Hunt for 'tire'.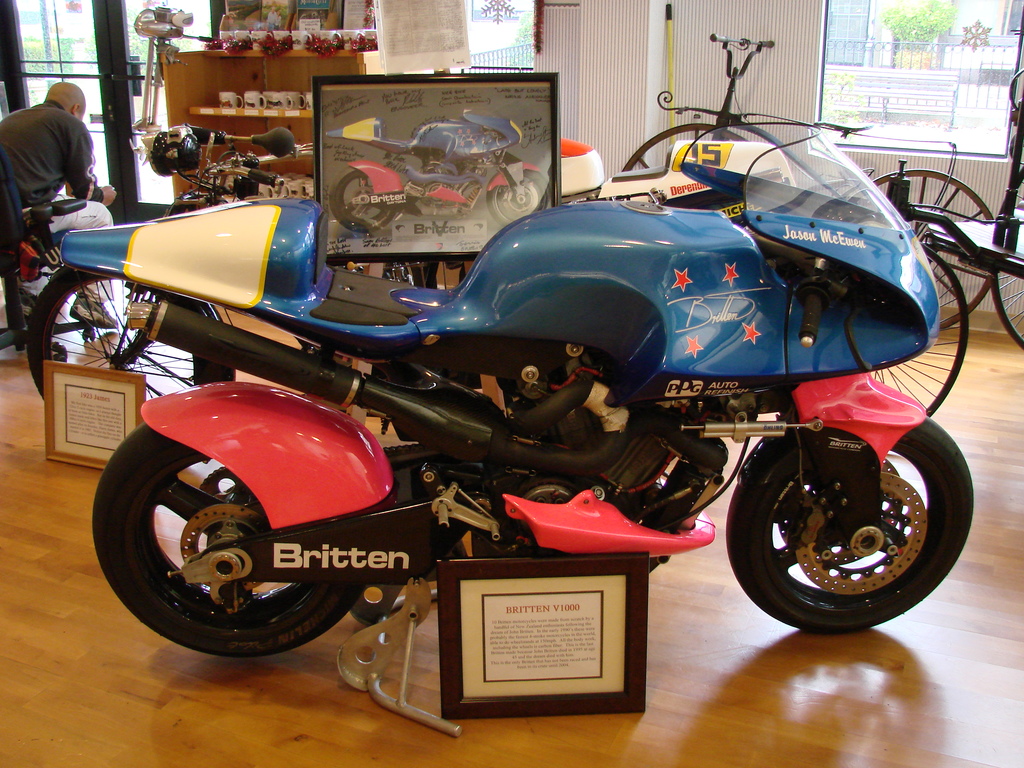
Hunted down at pyautogui.locateOnScreen(92, 421, 364, 664).
